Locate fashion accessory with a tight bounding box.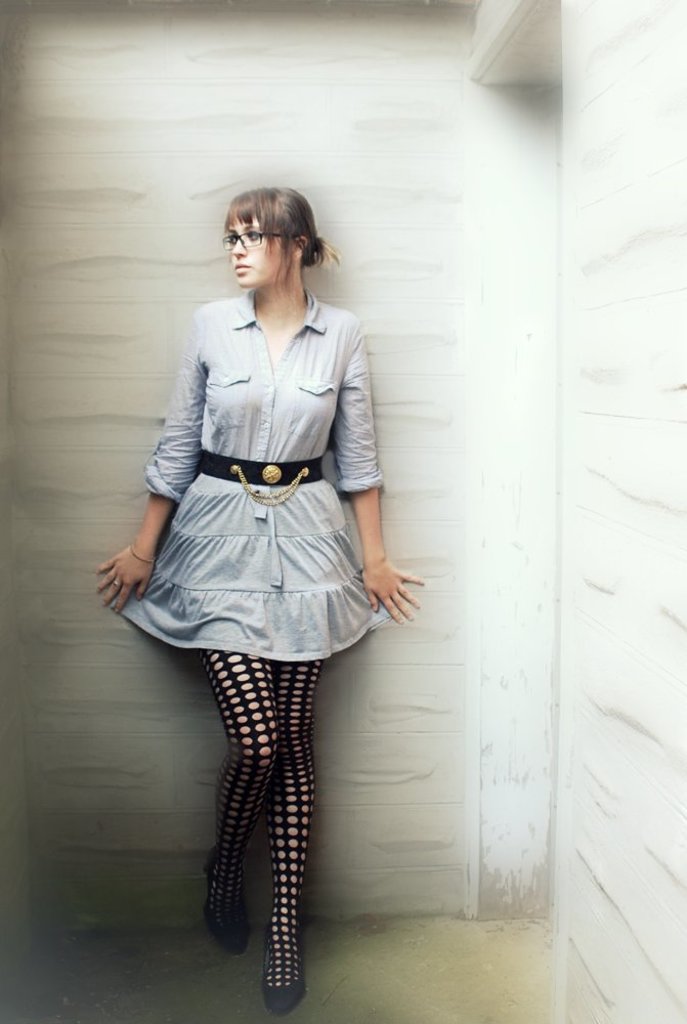
select_region(115, 579, 122, 586).
